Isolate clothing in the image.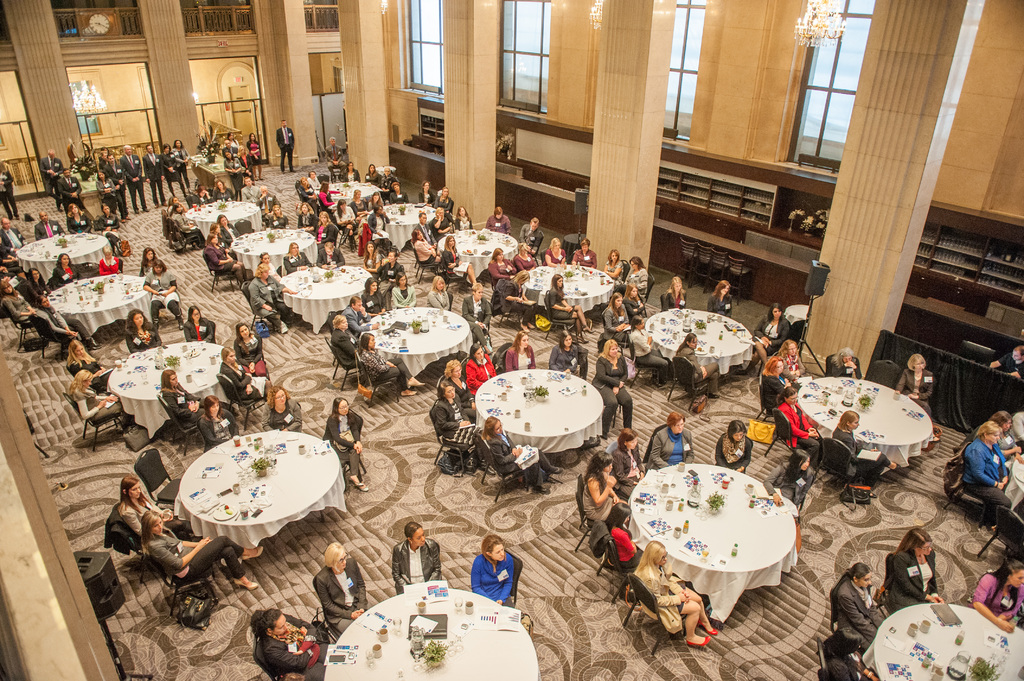
Isolated region: Rect(250, 275, 291, 328).
